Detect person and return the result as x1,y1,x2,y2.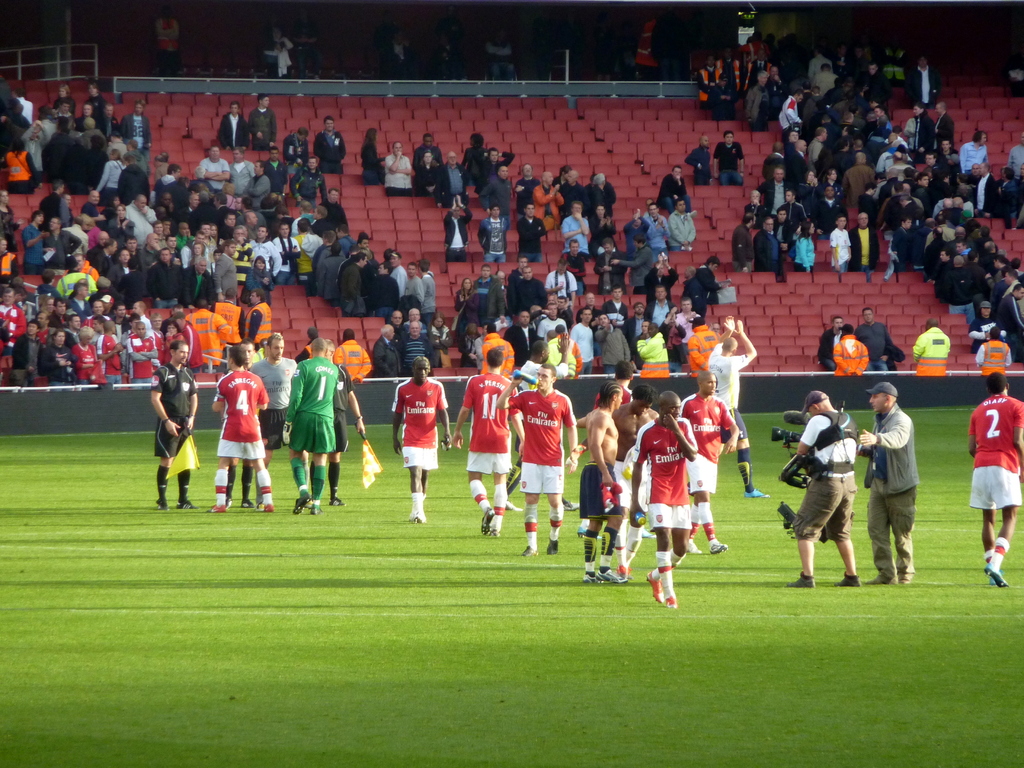
796,382,870,591.
